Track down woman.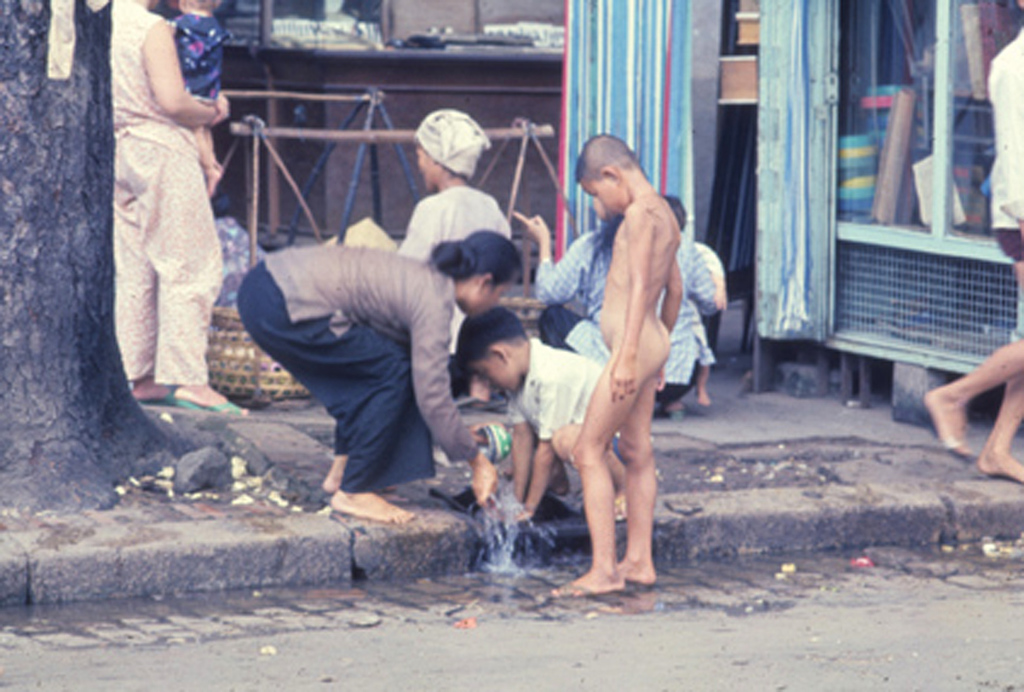
Tracked to 239,226,523,524.
